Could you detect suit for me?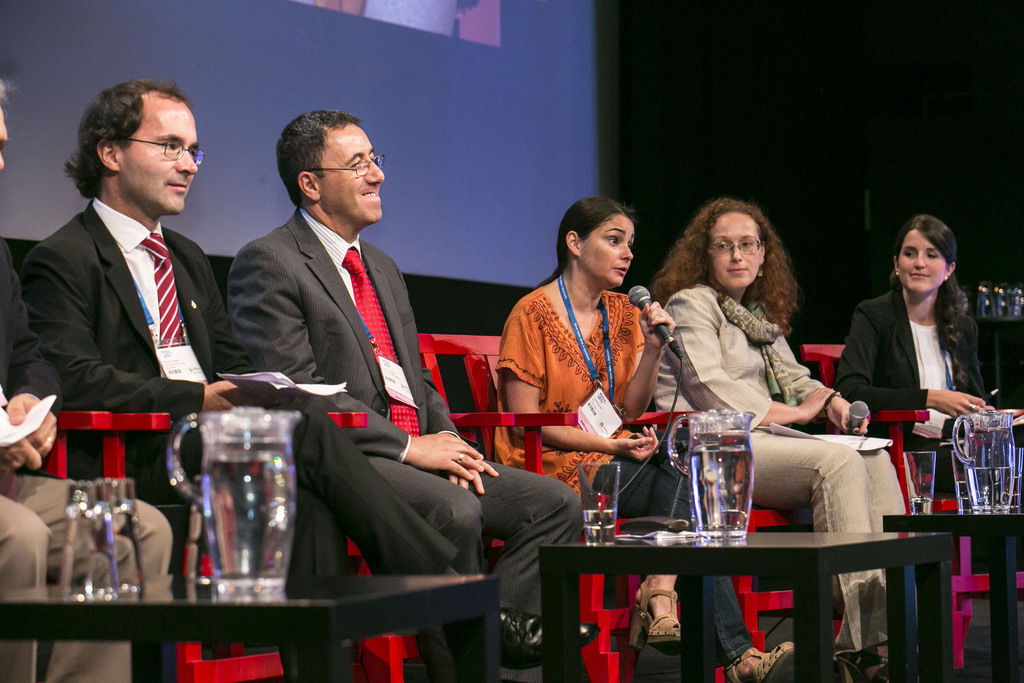
Detection result: region(649, 281, 911, 654).
